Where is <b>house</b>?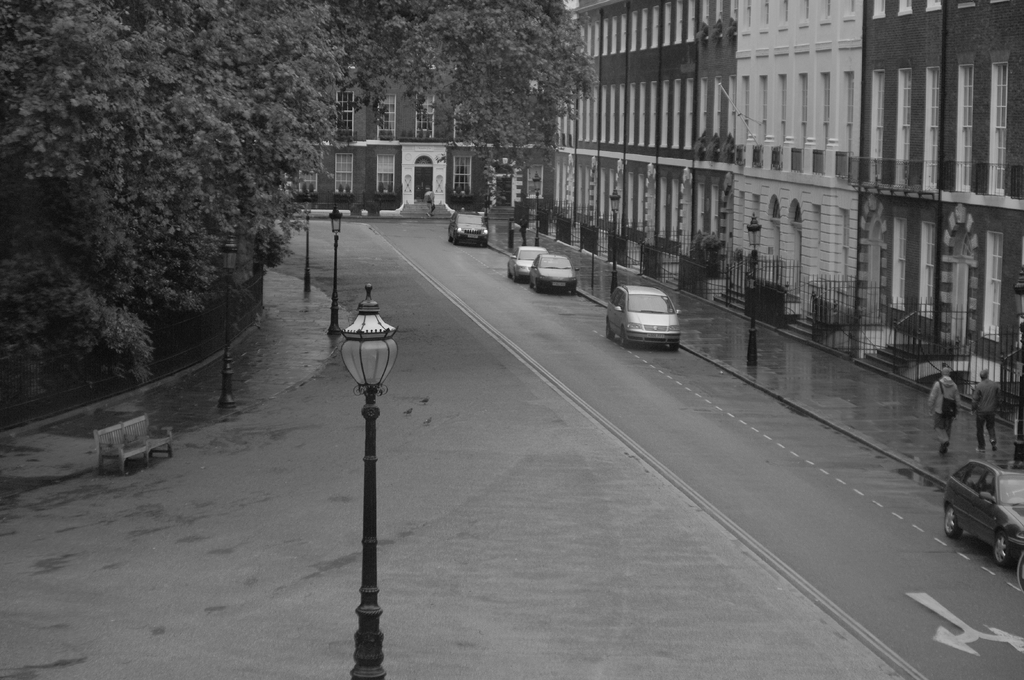
crop(734, 0, 865, 326).
